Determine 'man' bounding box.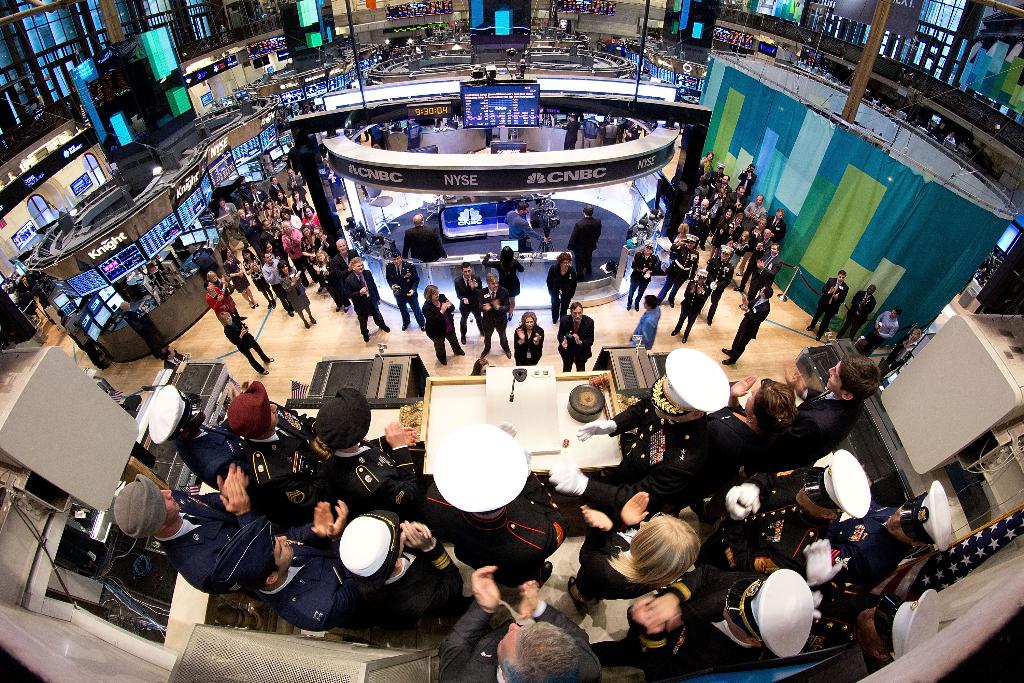
Determined: 854,303,902,361.
